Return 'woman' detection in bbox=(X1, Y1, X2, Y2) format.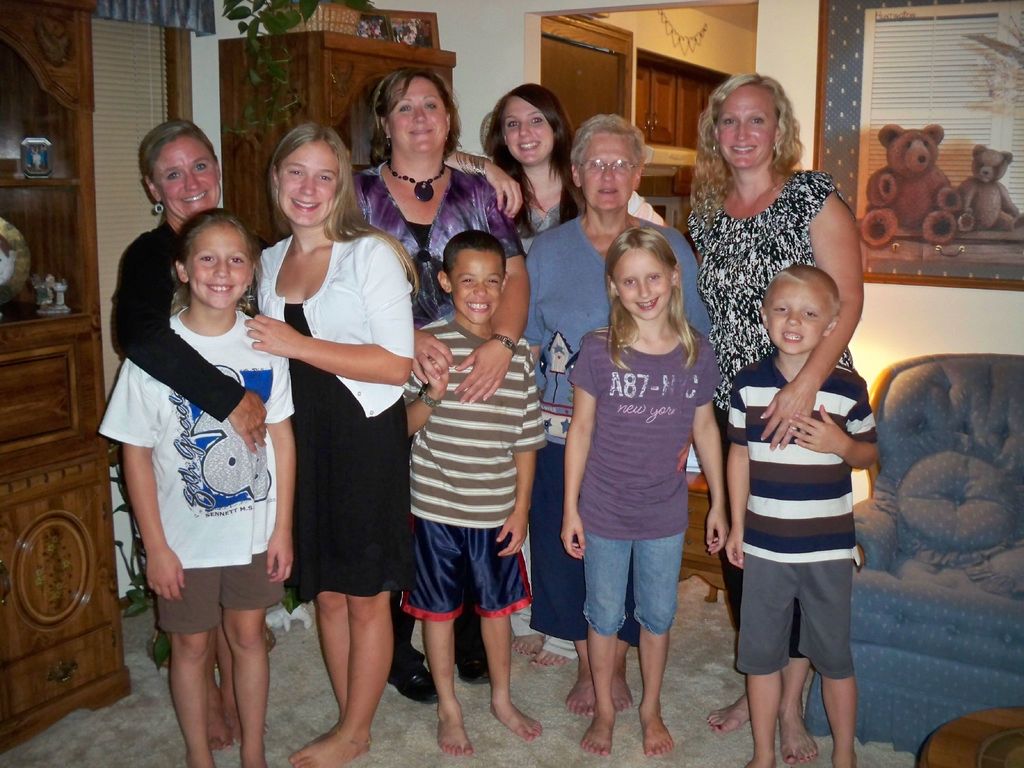
bbox=(353, 65, 531, 705).
